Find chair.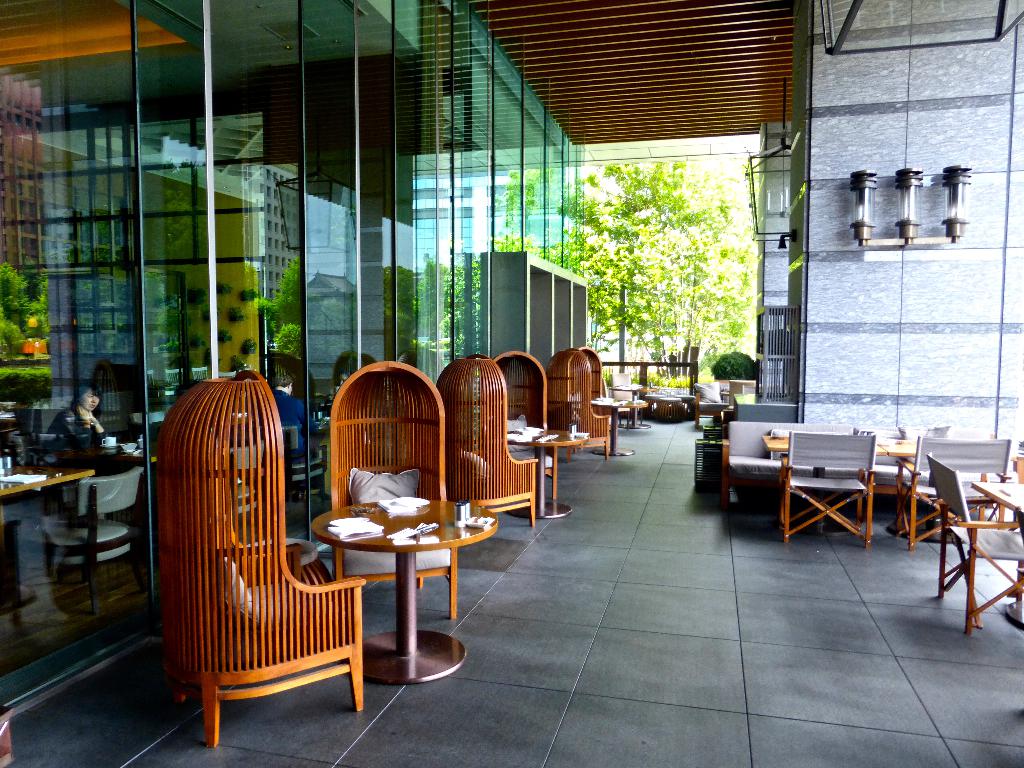
(left=148, top=403, right=376, bottom=755).
